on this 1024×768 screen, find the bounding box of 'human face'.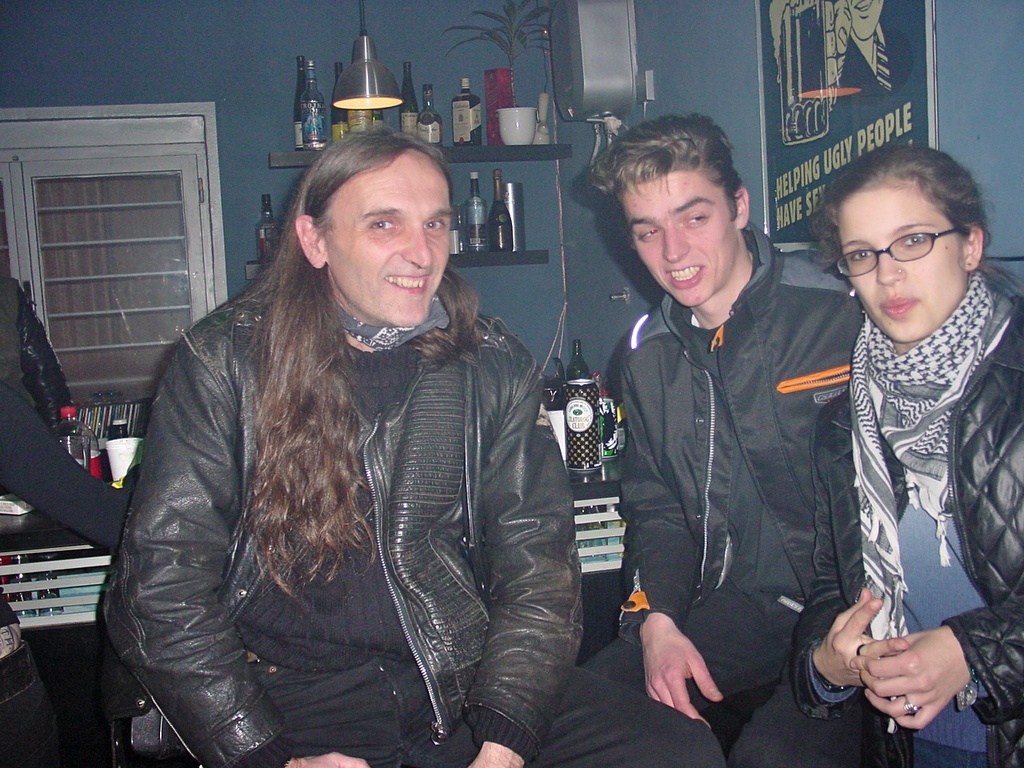
Bounding box: 616, 170, 734, 310.
